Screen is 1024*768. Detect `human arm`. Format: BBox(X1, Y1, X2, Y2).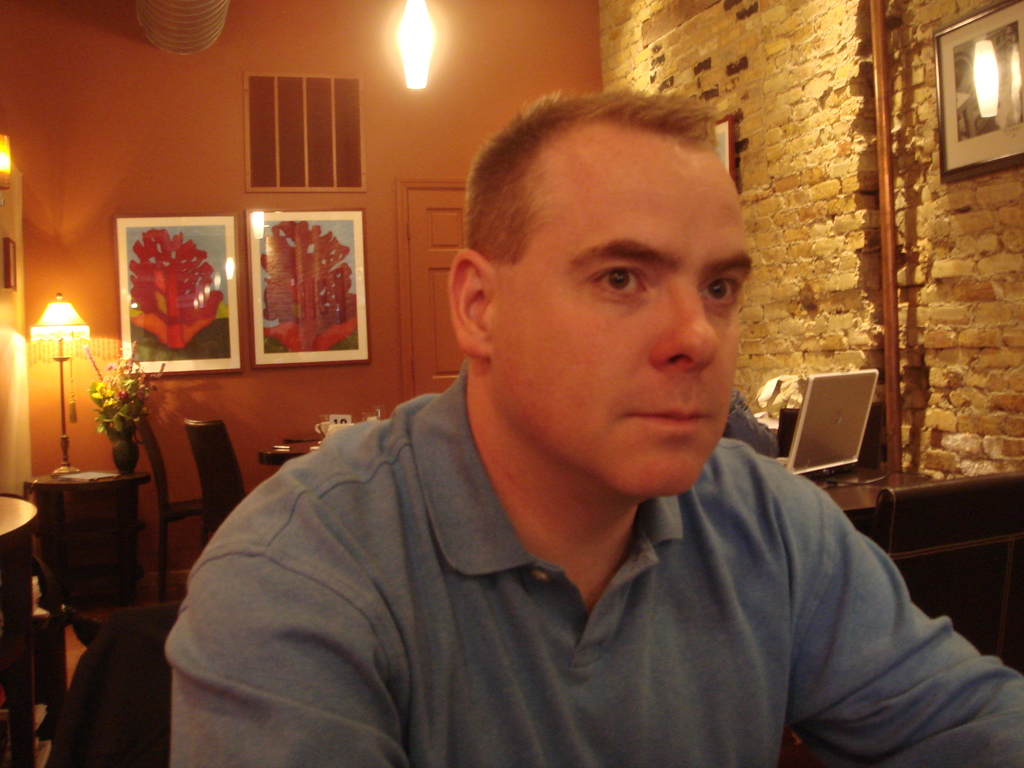
BBox(773, 500, 983, 757).
